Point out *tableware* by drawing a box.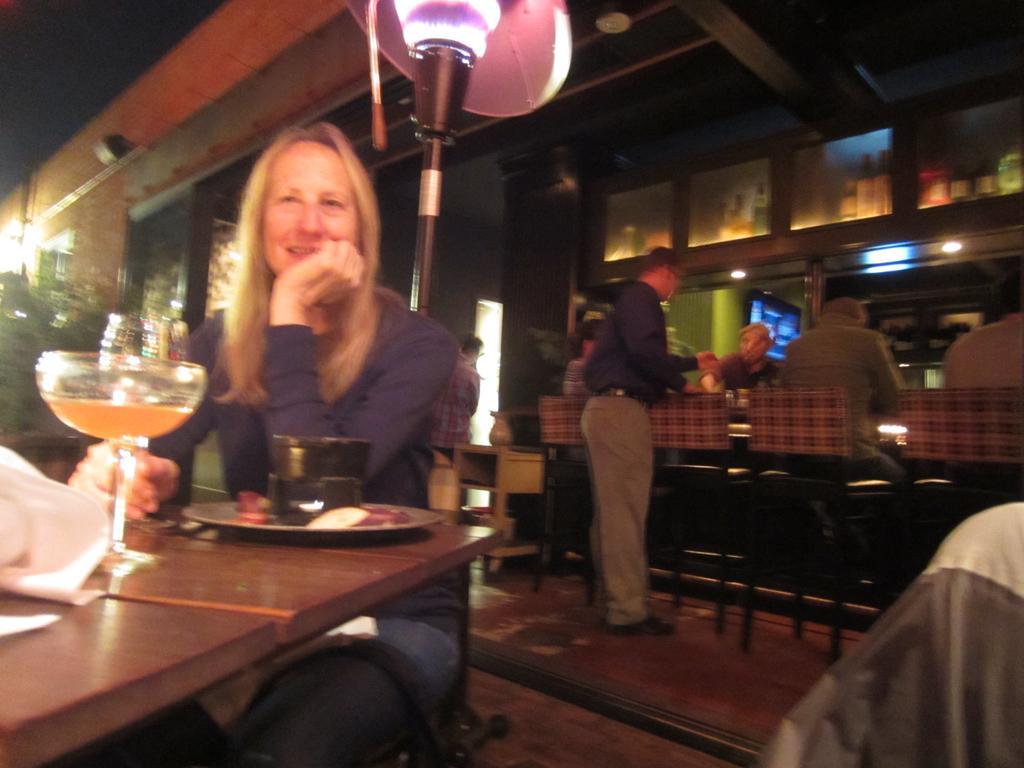
27:352:201:572.
